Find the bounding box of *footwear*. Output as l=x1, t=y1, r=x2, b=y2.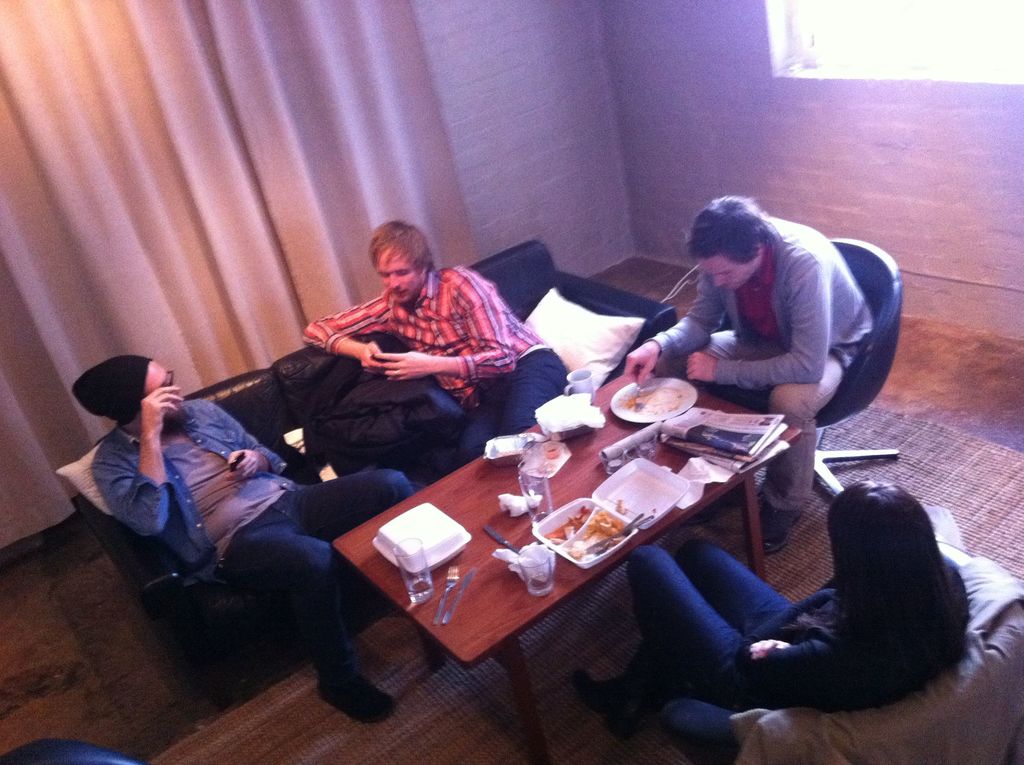
l=756, t=509, r=790, b=554.
